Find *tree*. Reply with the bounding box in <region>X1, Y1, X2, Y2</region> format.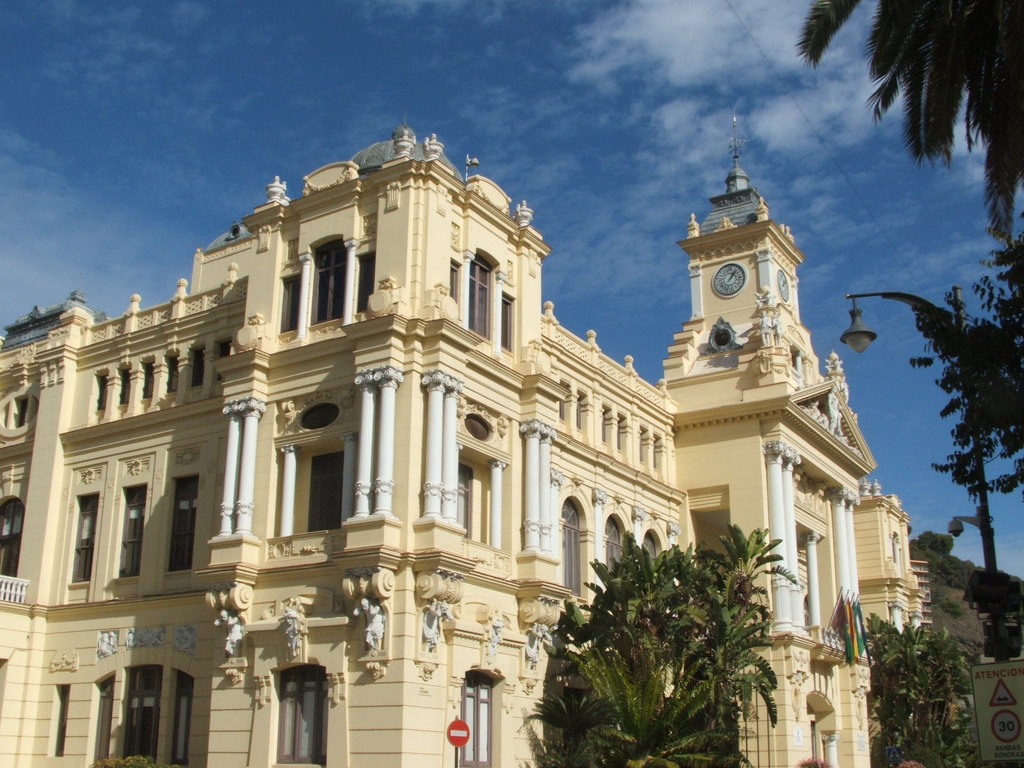
<region>521, 513, 794, 767</region>.
